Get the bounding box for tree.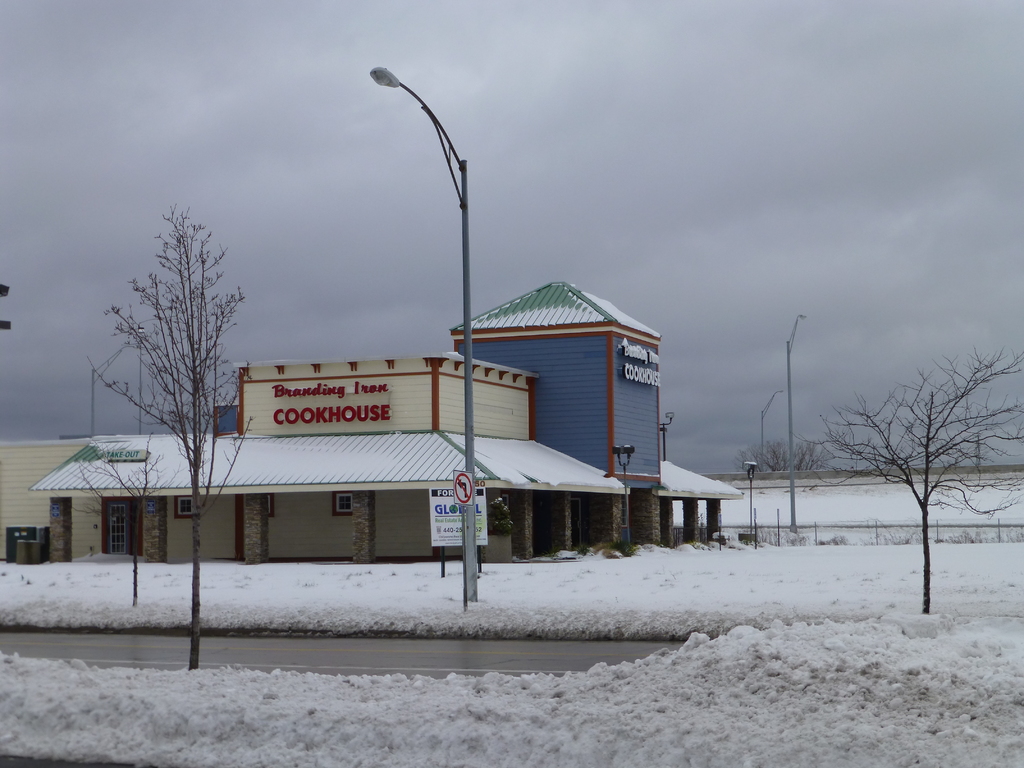
locate(80, 428, 190, 609).
